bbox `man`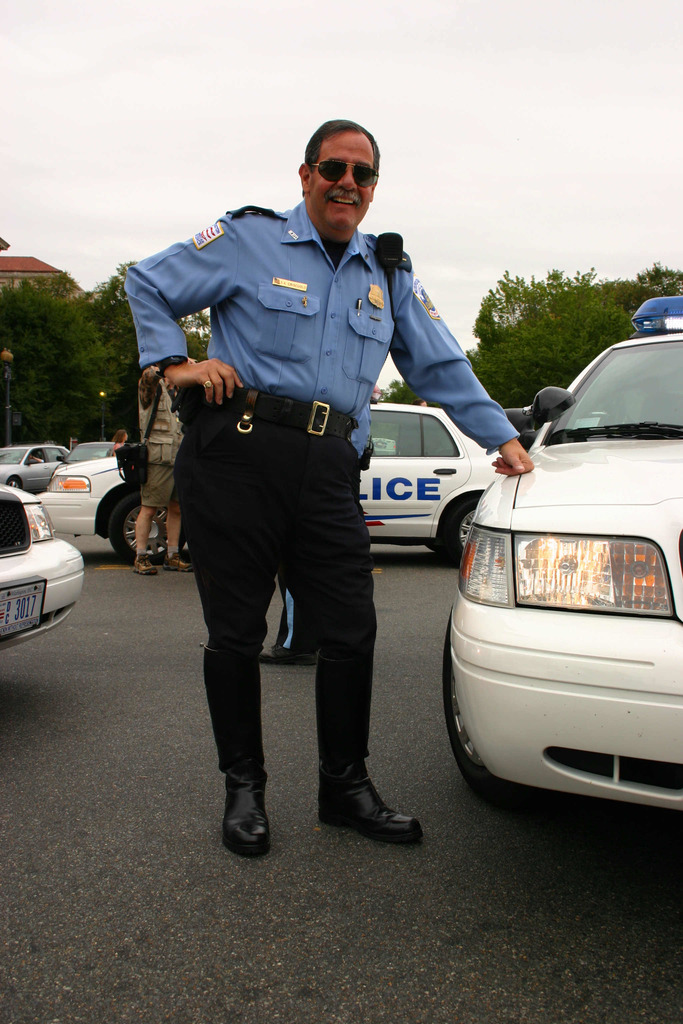
rect(151, 136, 451, 838)
